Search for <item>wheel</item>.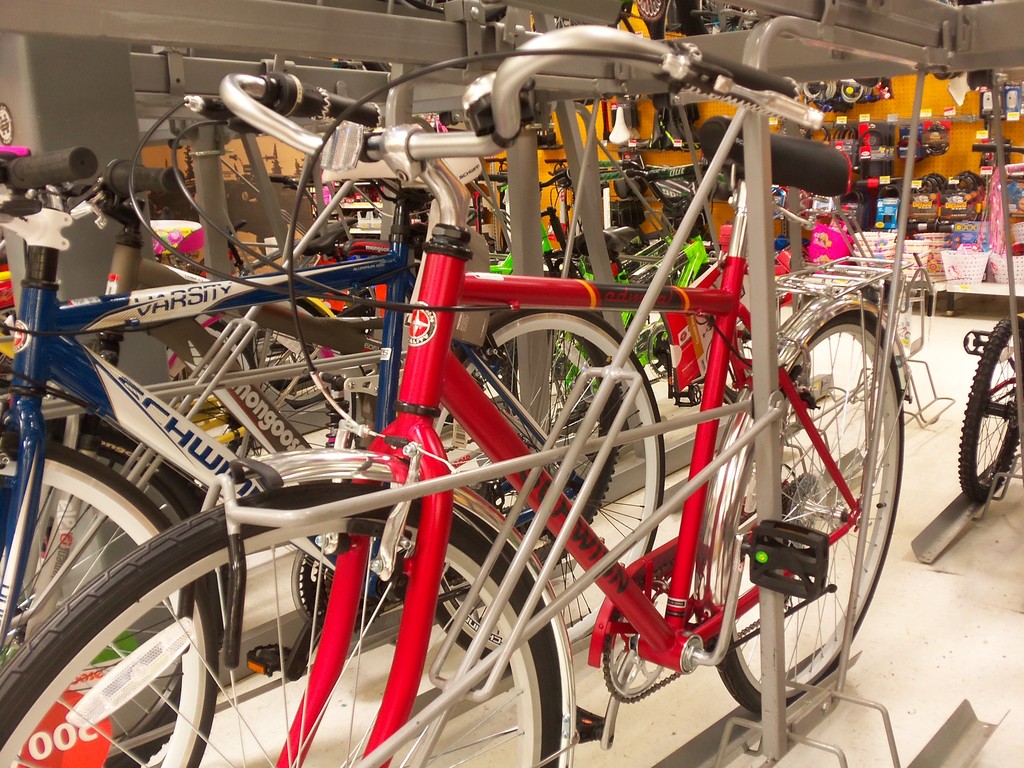
Found at Rect(959, 316, 1023, 508).
